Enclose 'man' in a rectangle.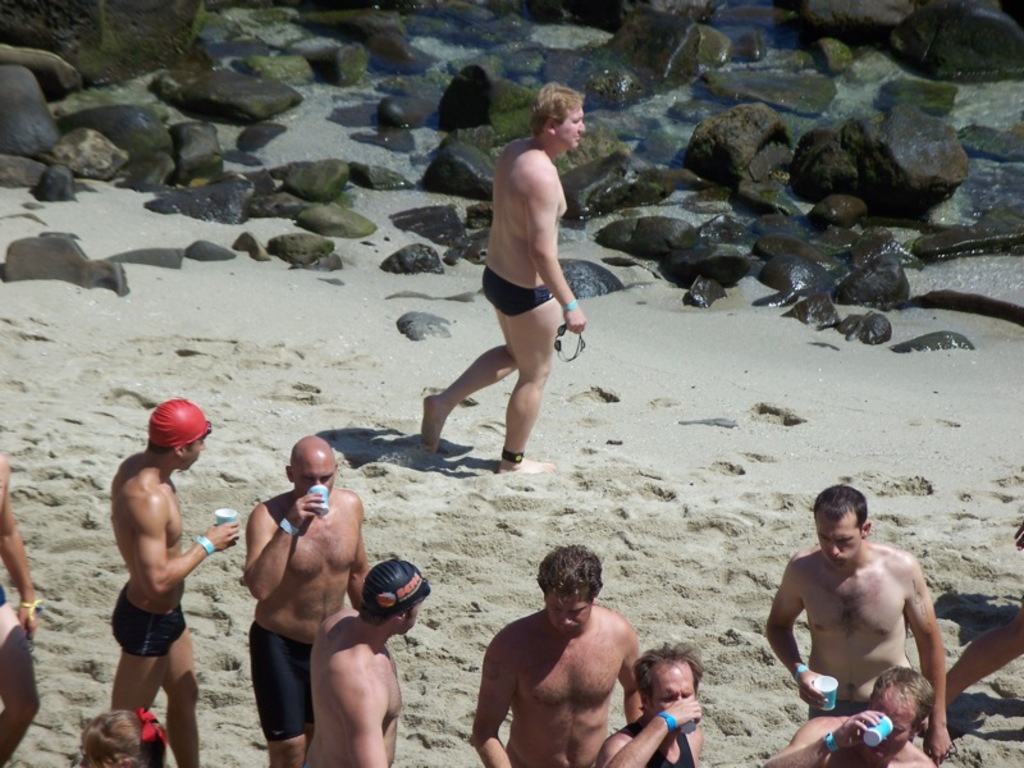
415, 79, 585, 472.
